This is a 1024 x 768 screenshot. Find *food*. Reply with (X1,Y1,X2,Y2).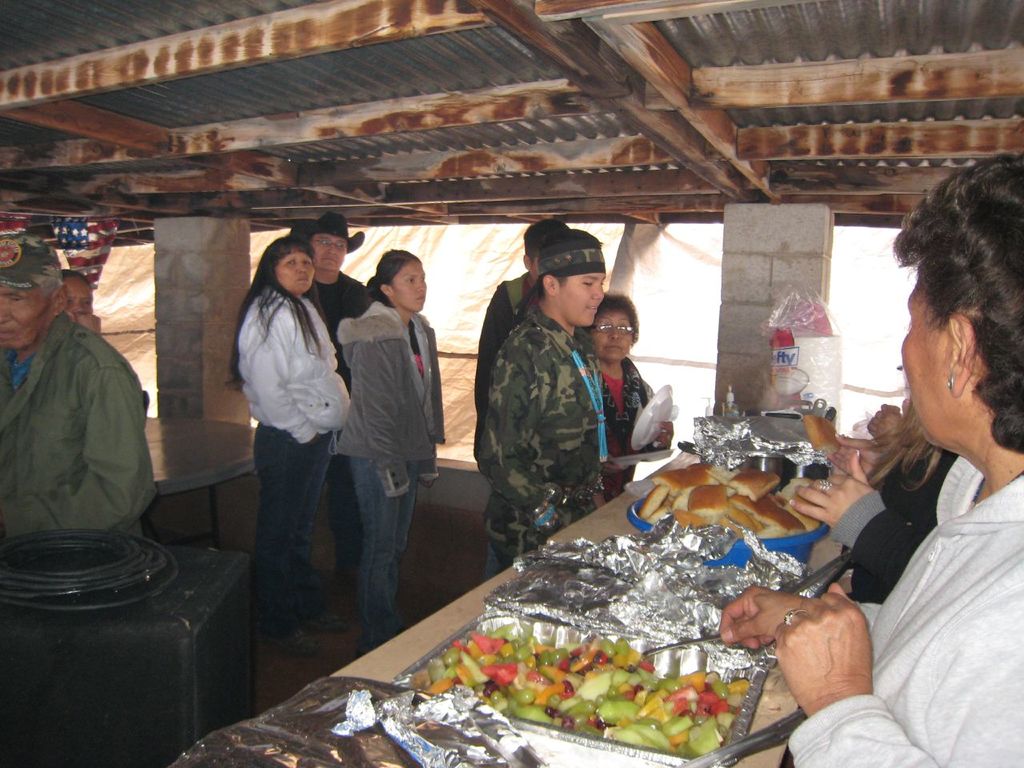
(410,650,798,762).
